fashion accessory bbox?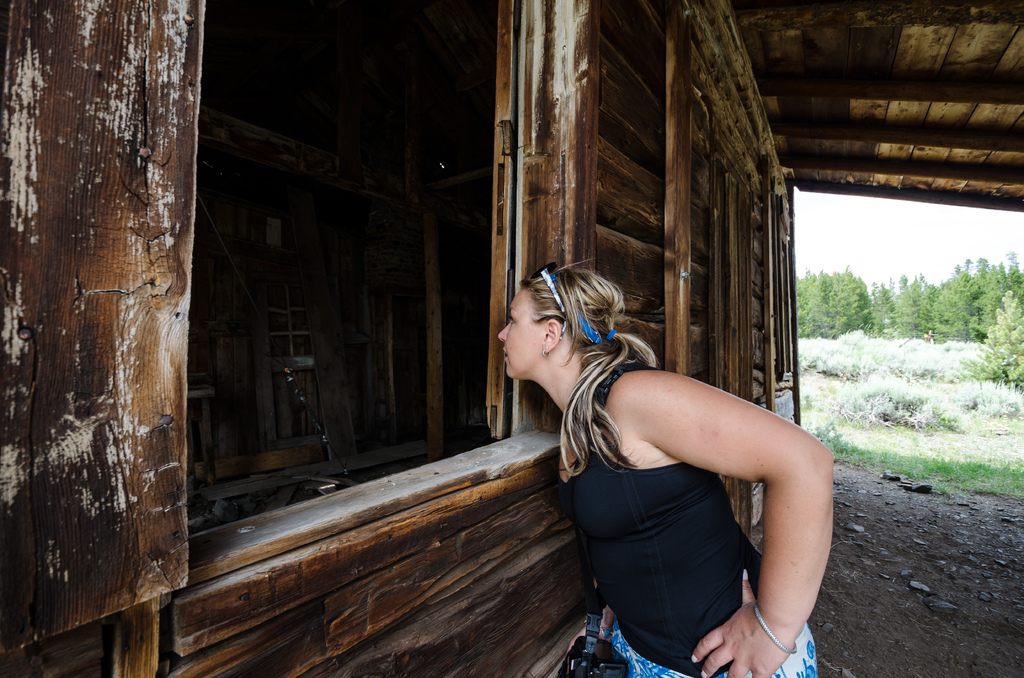
rect(547, 270, 602, 339)
